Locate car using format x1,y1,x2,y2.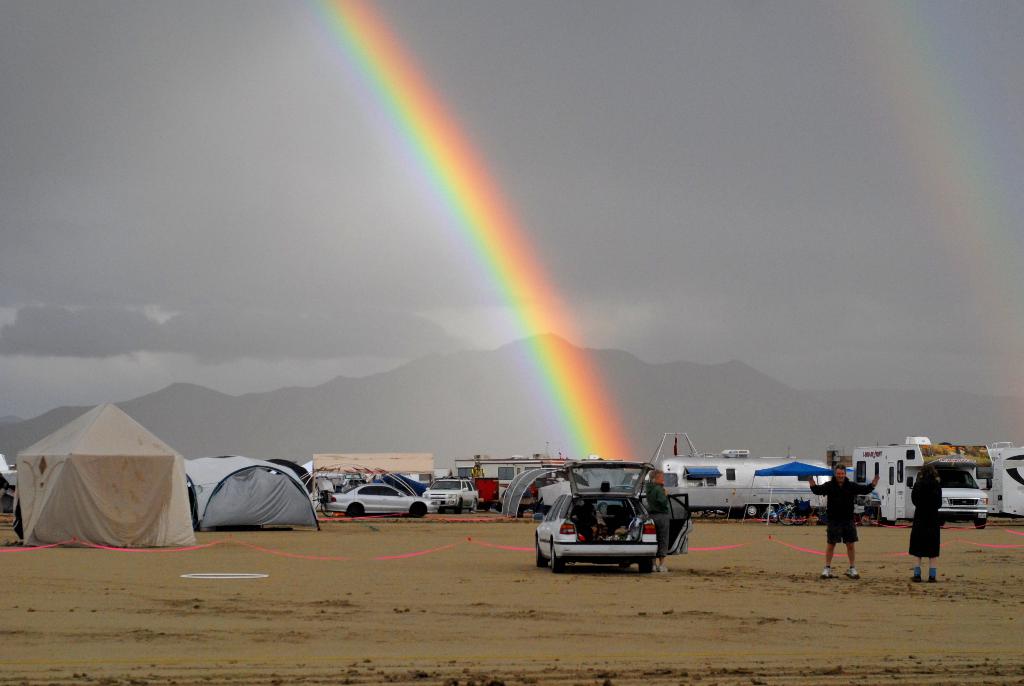
421,479,480,510.
